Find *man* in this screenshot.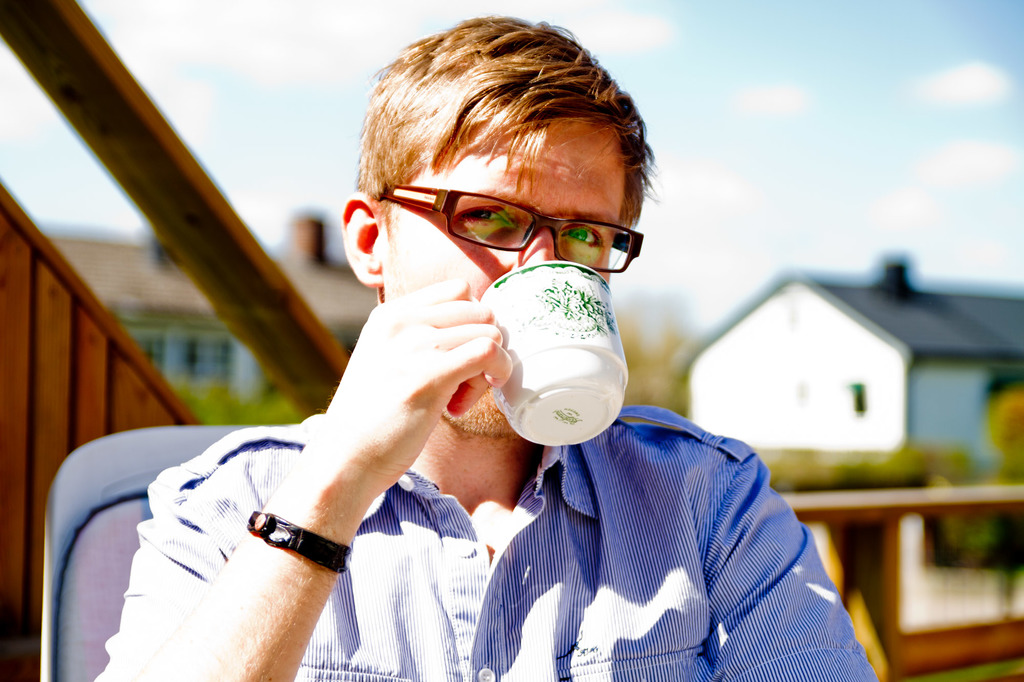
The bounding box for *man* is <region>118, 74, 795, 666</region>.
